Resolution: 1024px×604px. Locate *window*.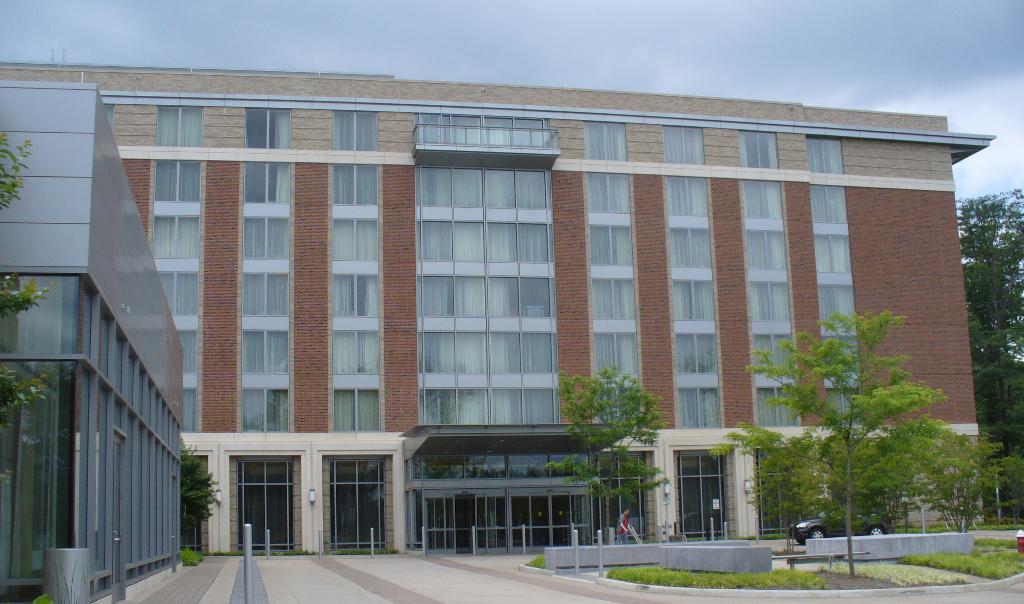
rect(333, 391, 380, 433).
